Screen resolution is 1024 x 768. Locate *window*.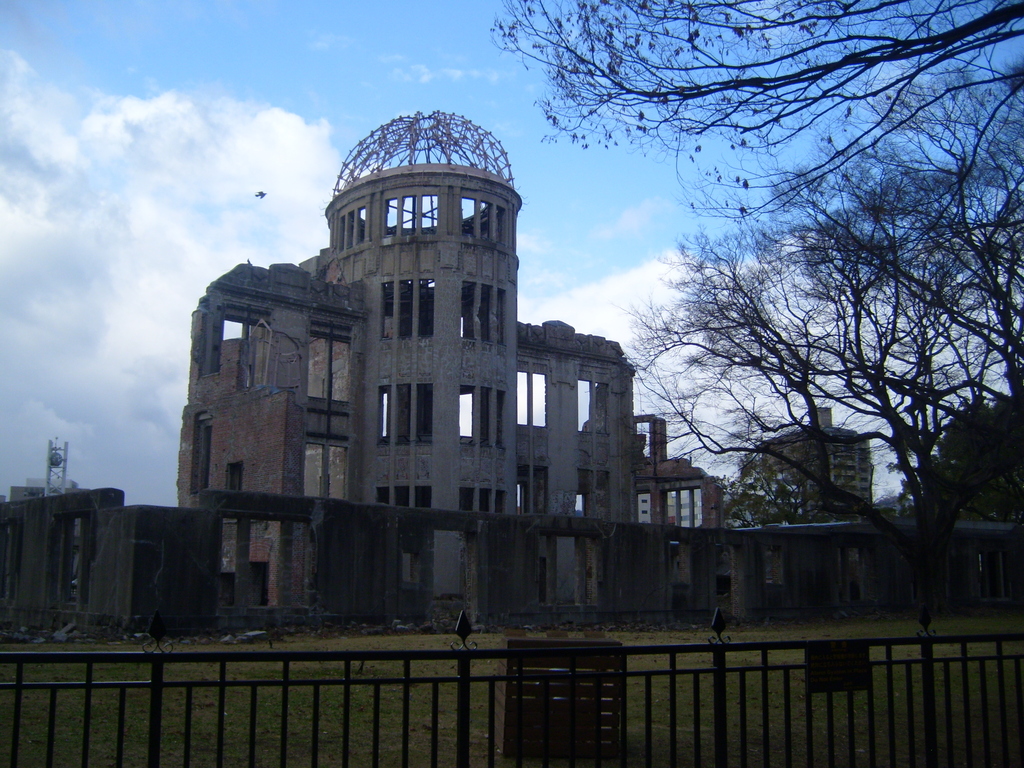
516,371,548,428.
